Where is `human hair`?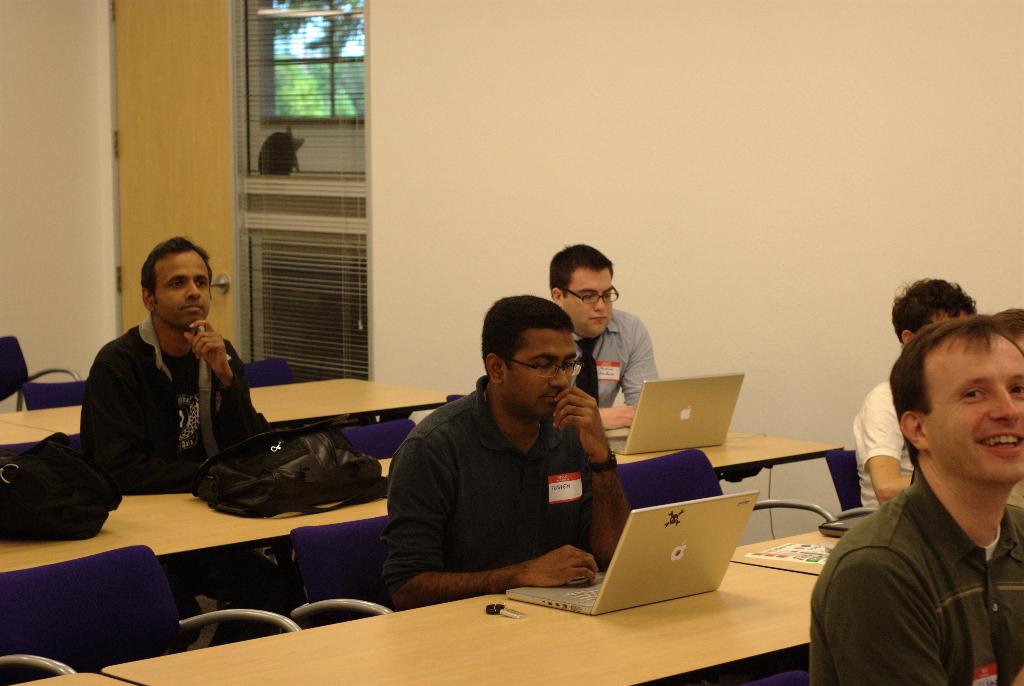
left=893, top=309, right=1023, bottom=451.
